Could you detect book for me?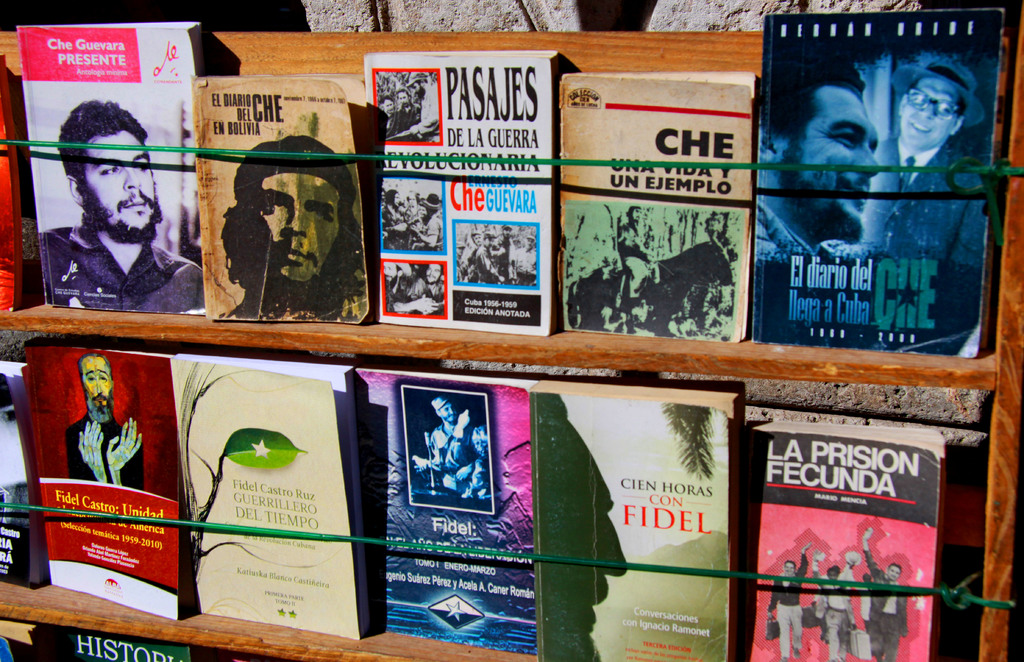
Detection result: rect(557, 69, 755, 346).
